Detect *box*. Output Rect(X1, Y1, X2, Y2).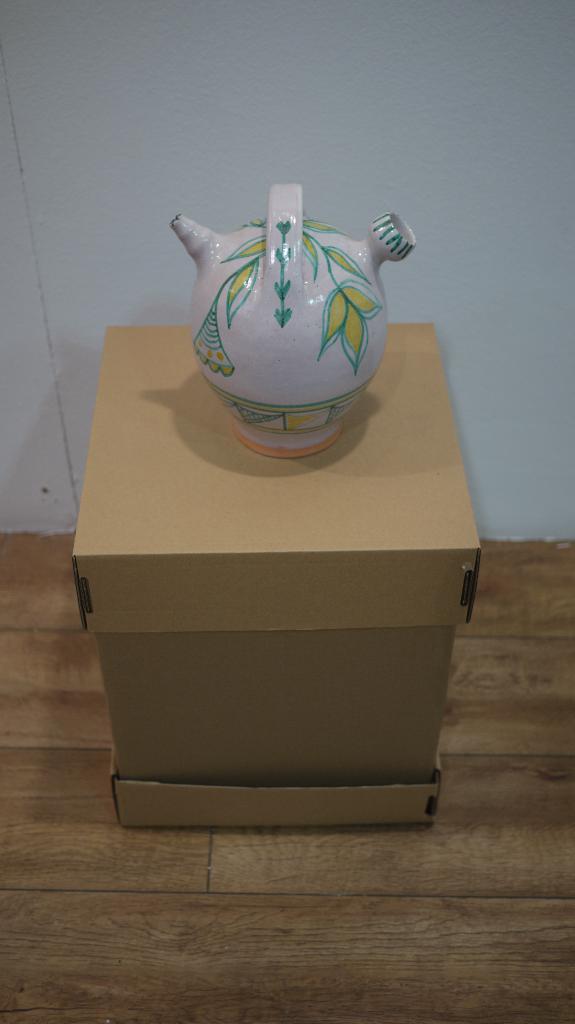
Rect(70, 252, 473, 782).
